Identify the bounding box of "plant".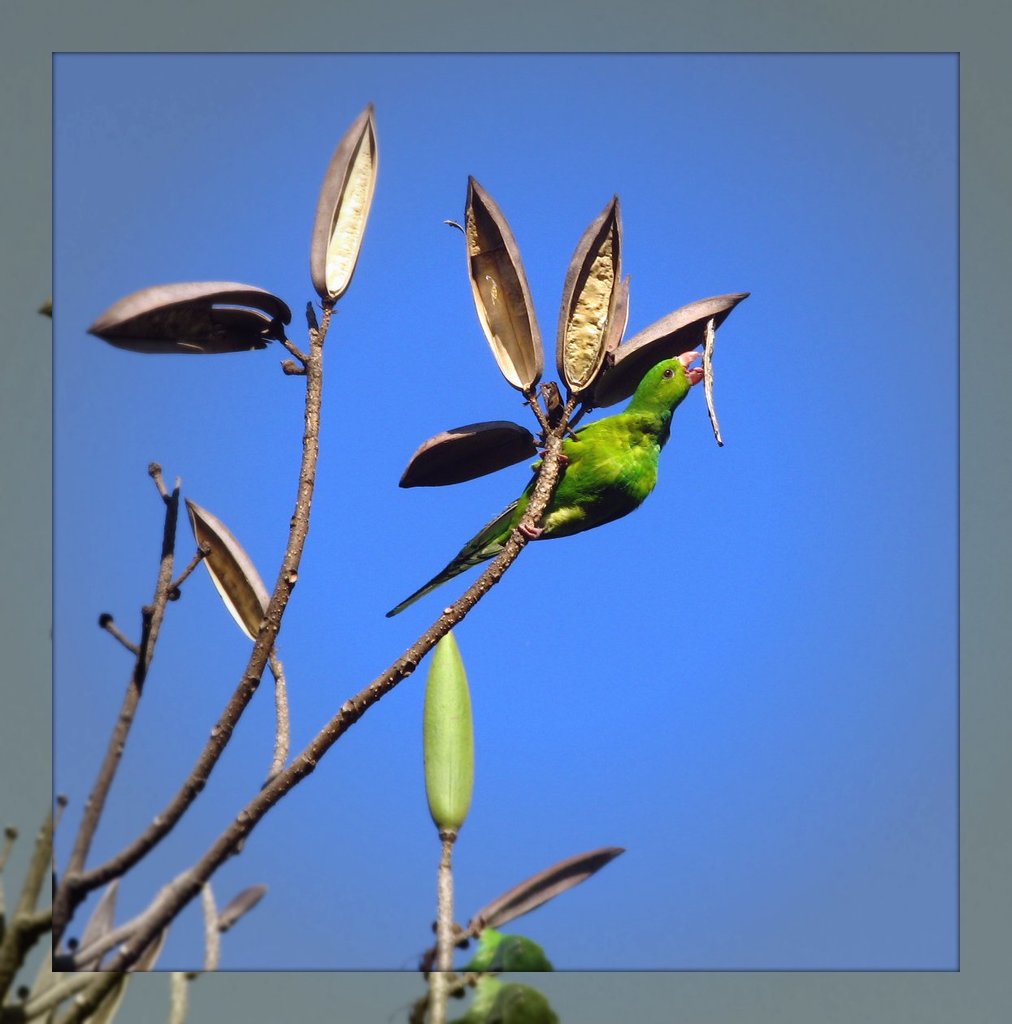
405:624:632:1023.
